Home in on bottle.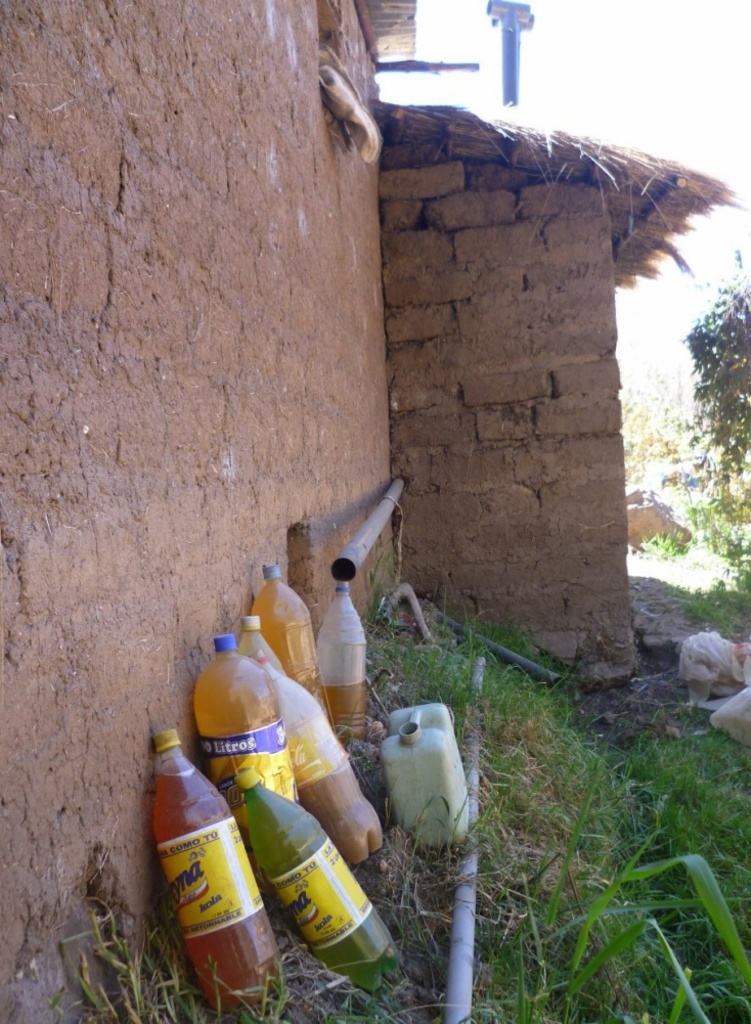
Homed in at bbox=(247, 564, 329, 718).
